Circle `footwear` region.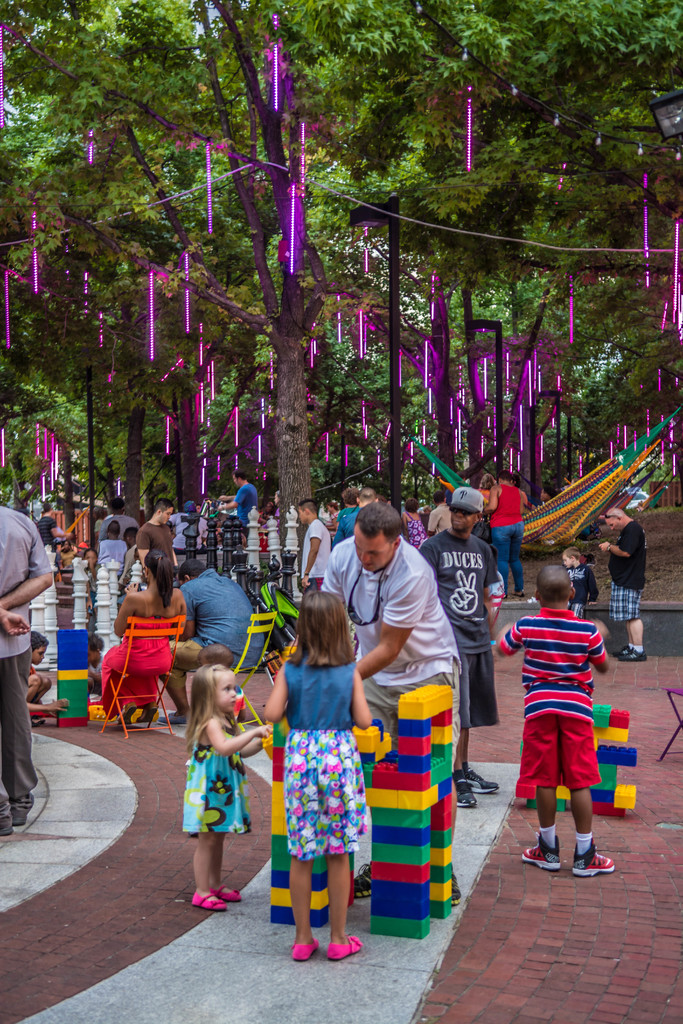
Region: rect(566, 849, 613, 875).
